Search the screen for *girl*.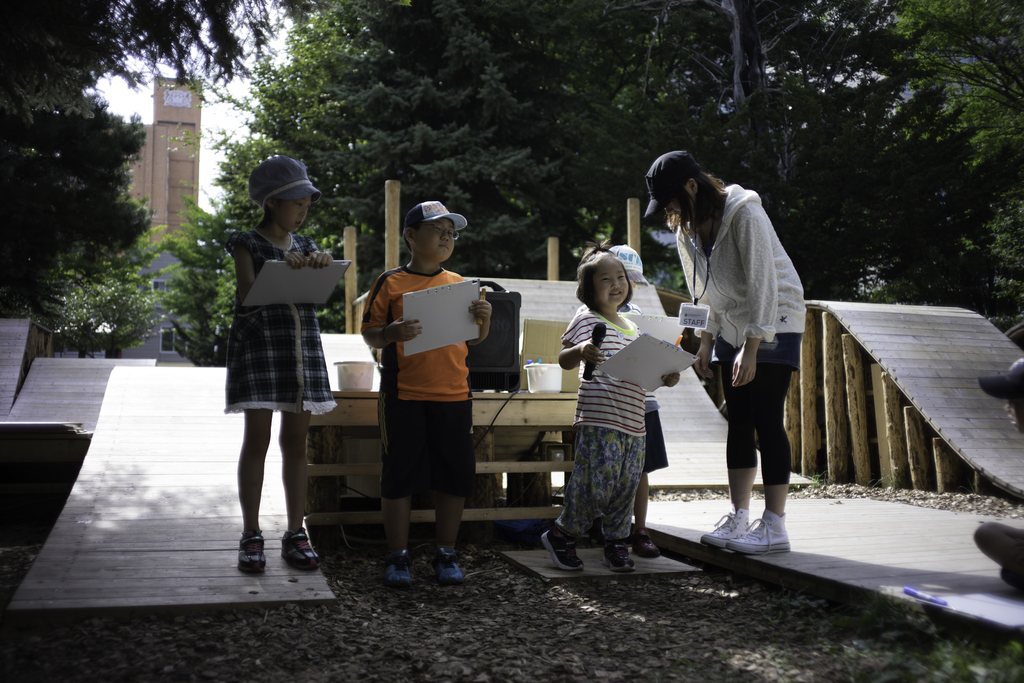
Found at BBox(579, 244, 679, 559).
